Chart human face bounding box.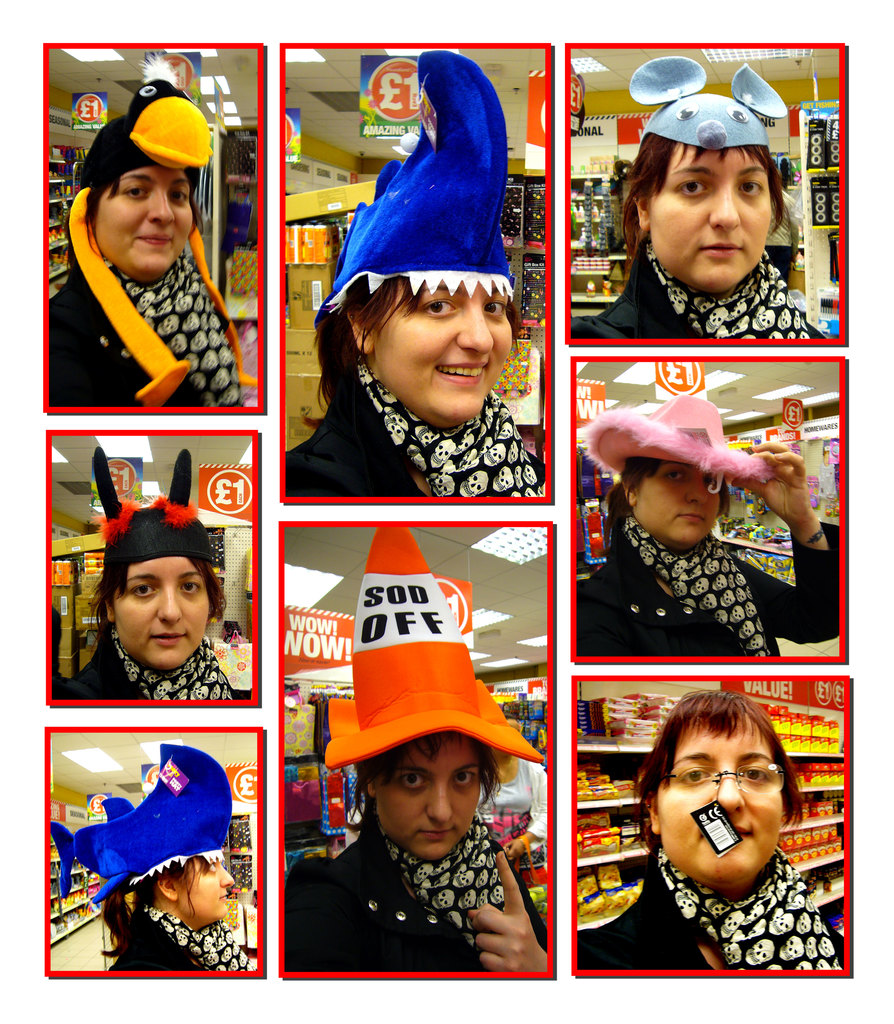
Charted: locate(96, 168, 194, 285).
